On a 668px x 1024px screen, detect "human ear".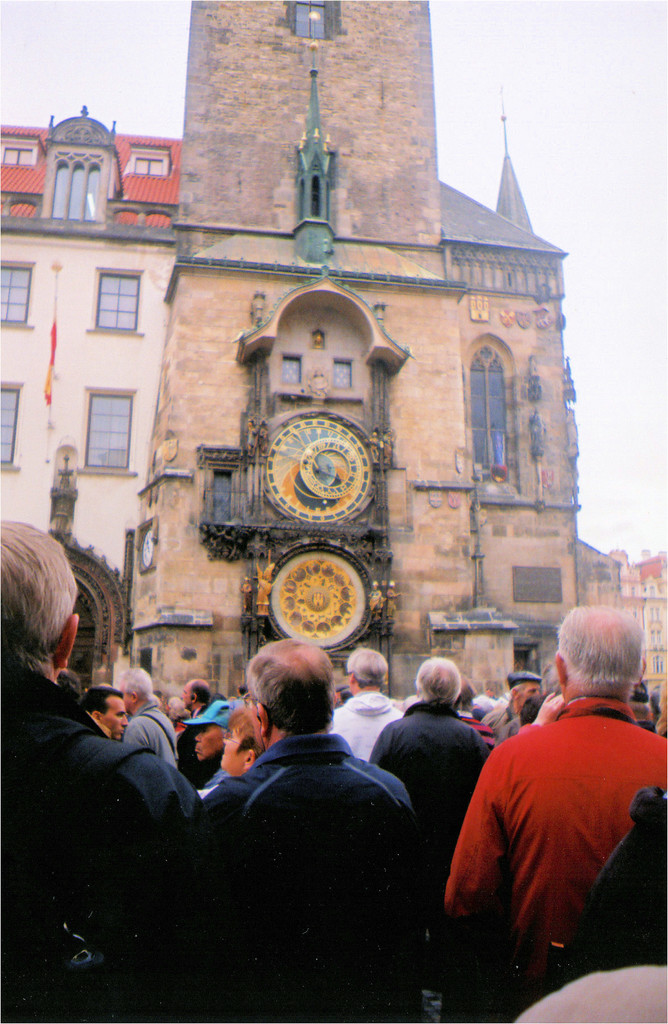
<bbox>507, 689, 517, 701</bbox>.
